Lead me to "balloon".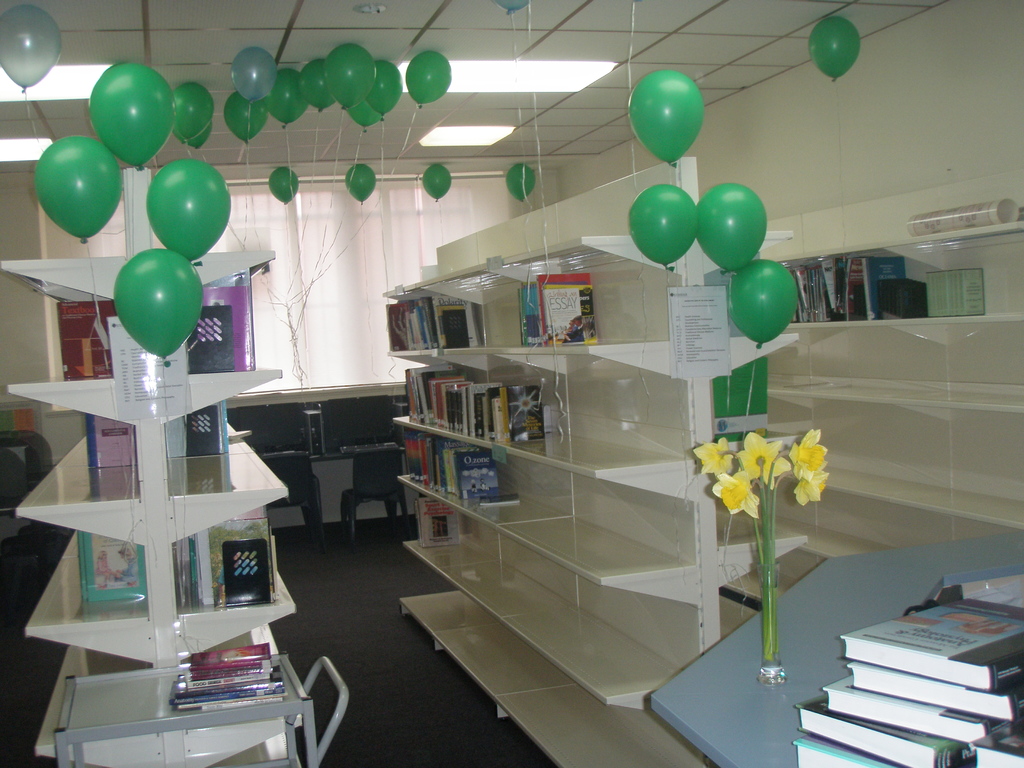
Lead to l=806, t=15, r=862, b=86.
